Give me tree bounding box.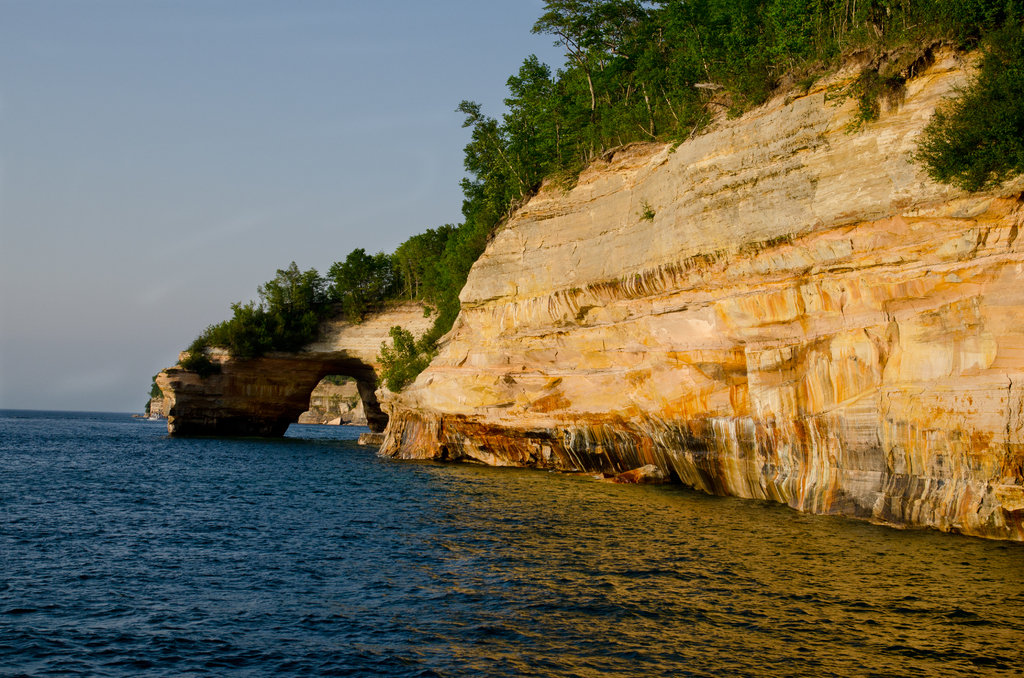
detection(308, 245, 406, 334).
